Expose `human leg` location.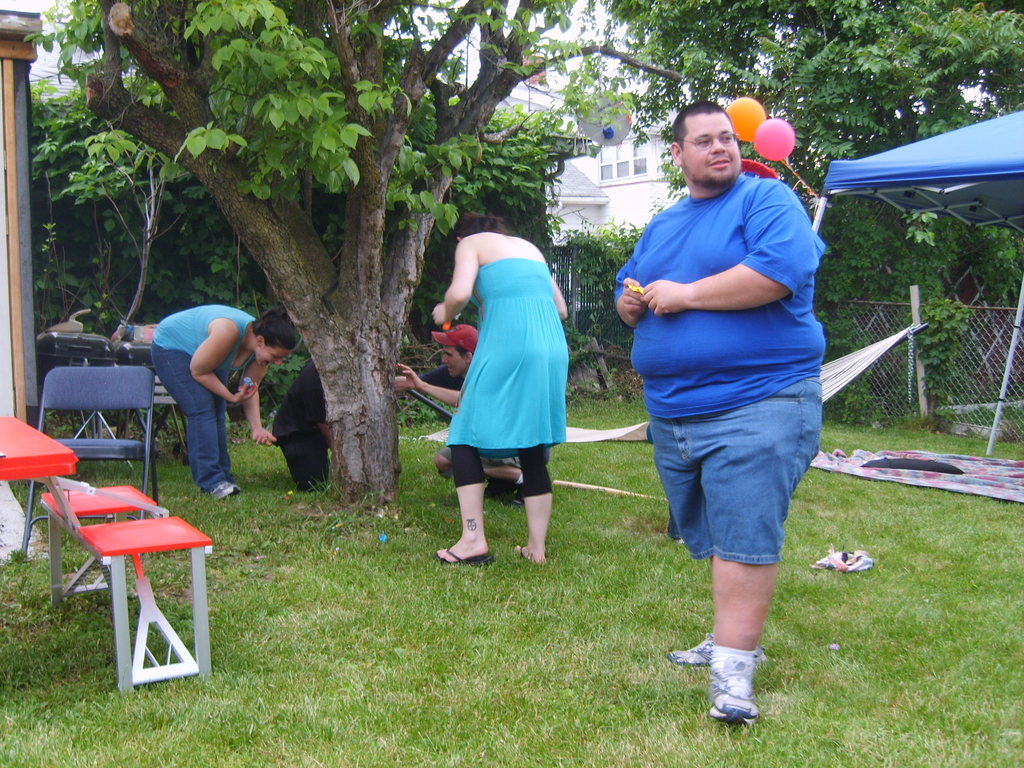
Exposed at locate(216, 368, 236, 482).
